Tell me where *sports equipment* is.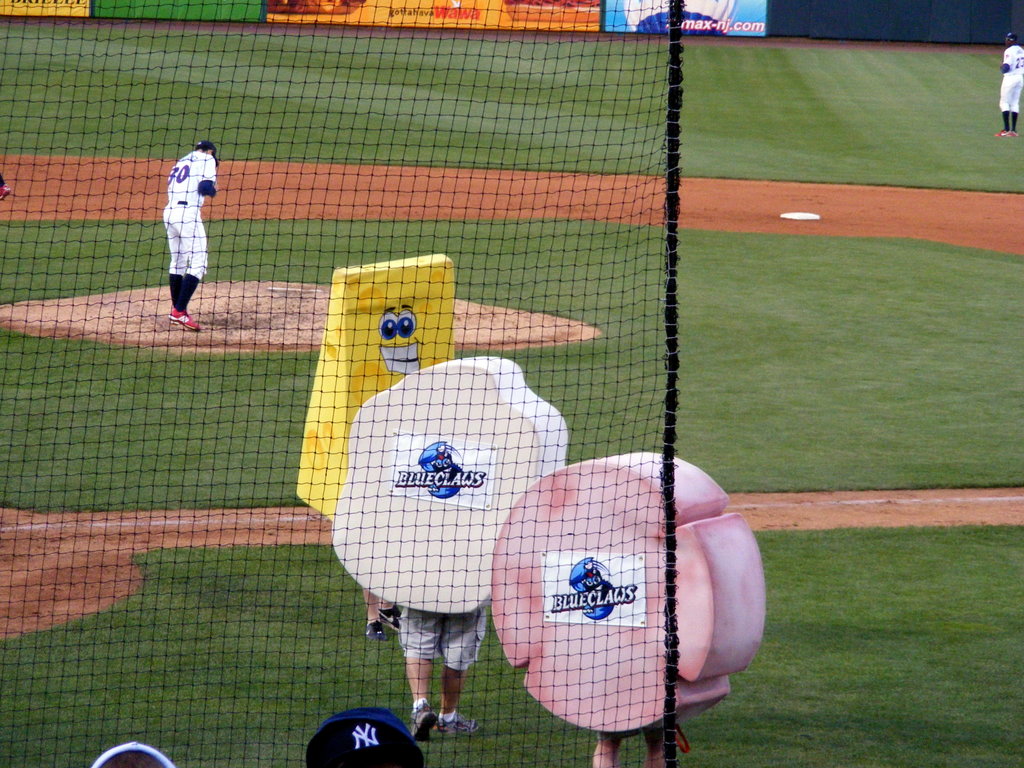
*sports equipment* is at BBox(995, 129, 1020, 140).
